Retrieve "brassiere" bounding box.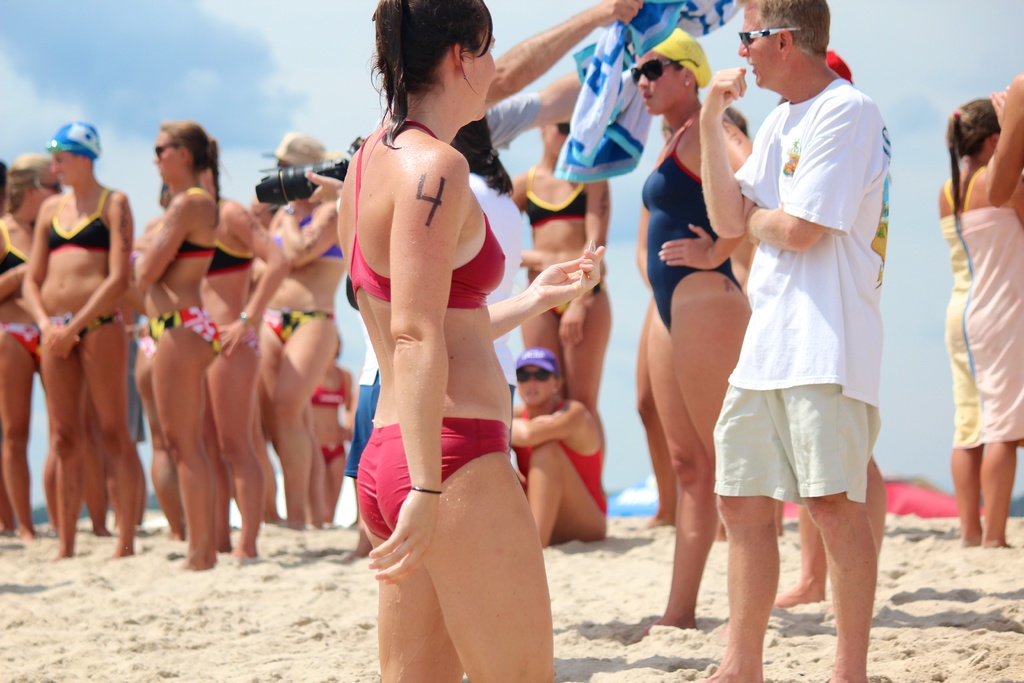
Bounding box: l=0, t=220, r=26, b=277.
